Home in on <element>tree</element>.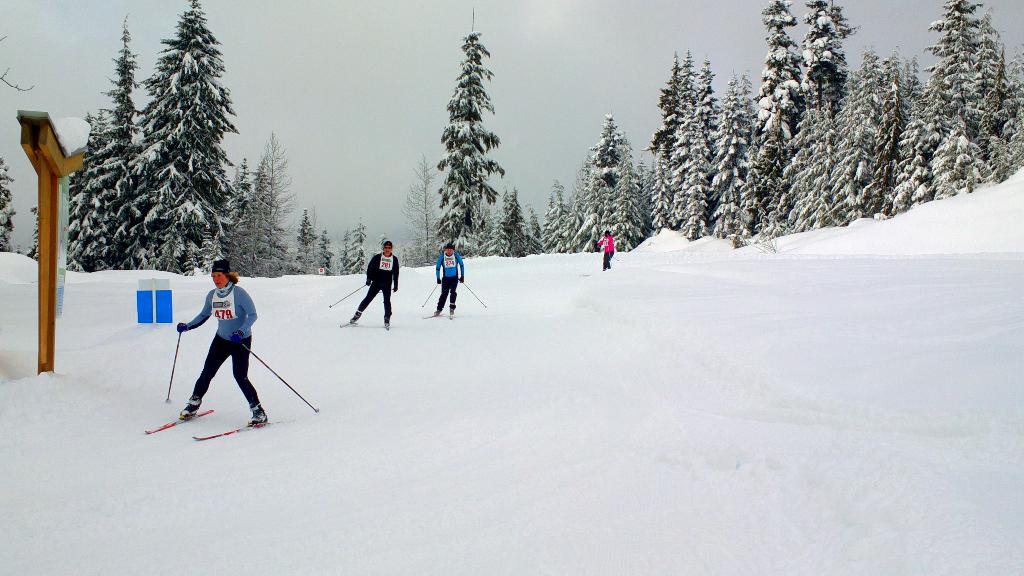
Homed in at x1=24, y1=201, x2=41, y2=260.
